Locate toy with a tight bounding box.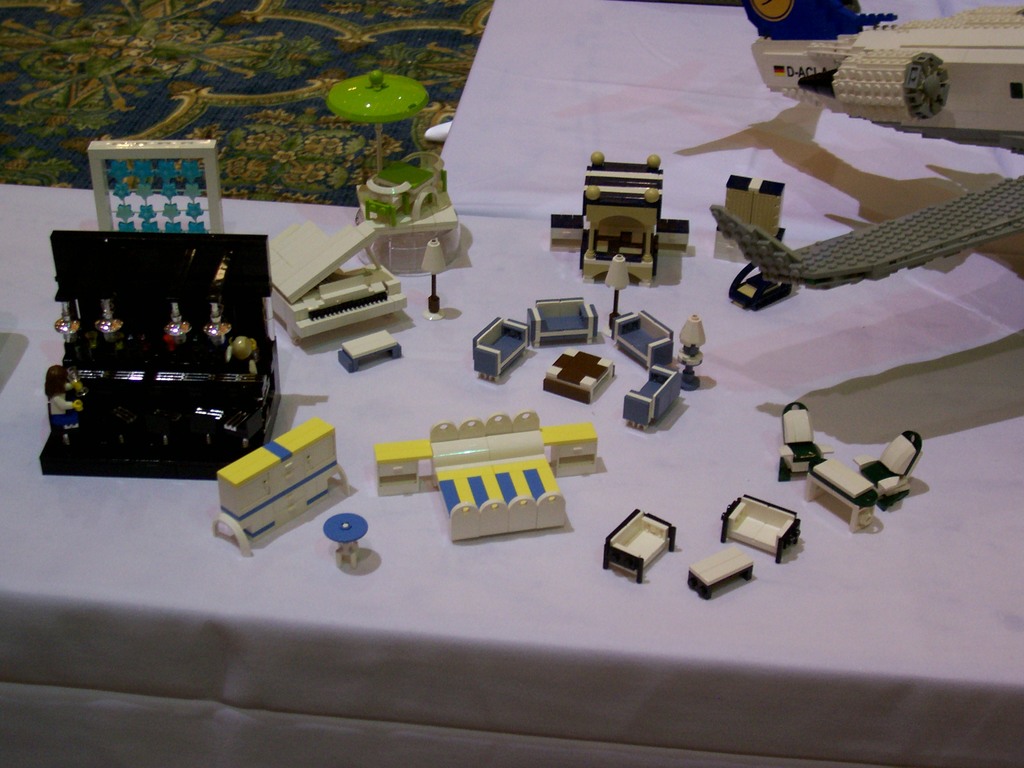
365 422 598 479.
